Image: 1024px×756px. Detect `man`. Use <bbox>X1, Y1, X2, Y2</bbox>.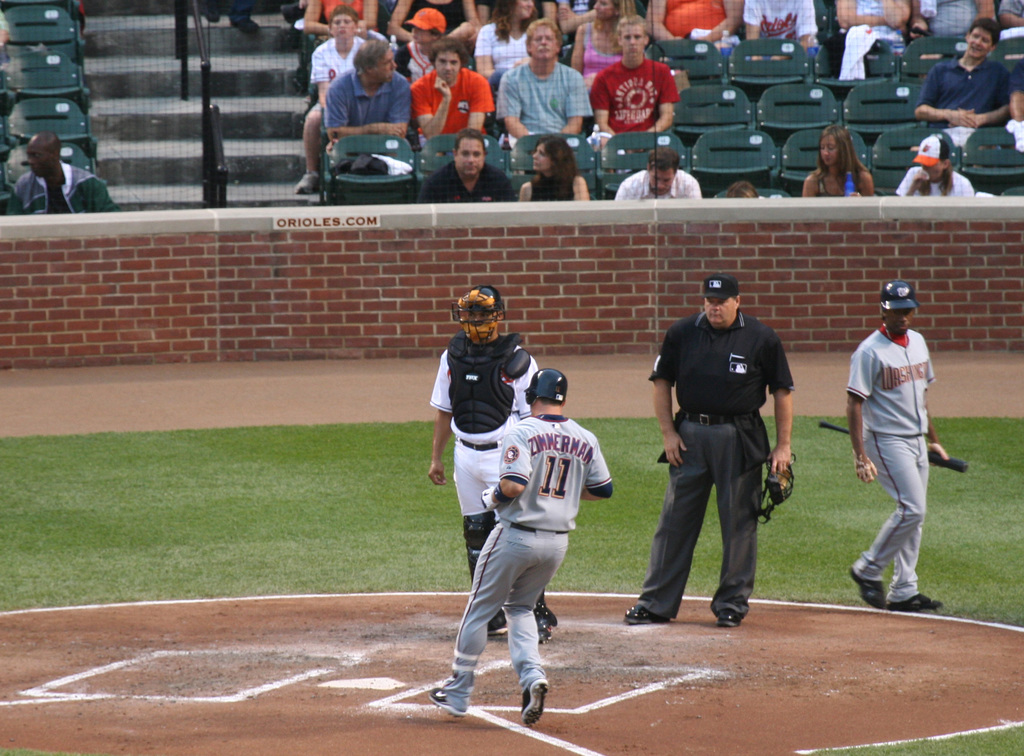
<bbox>913, 16, 1012, 126</bbox>.
